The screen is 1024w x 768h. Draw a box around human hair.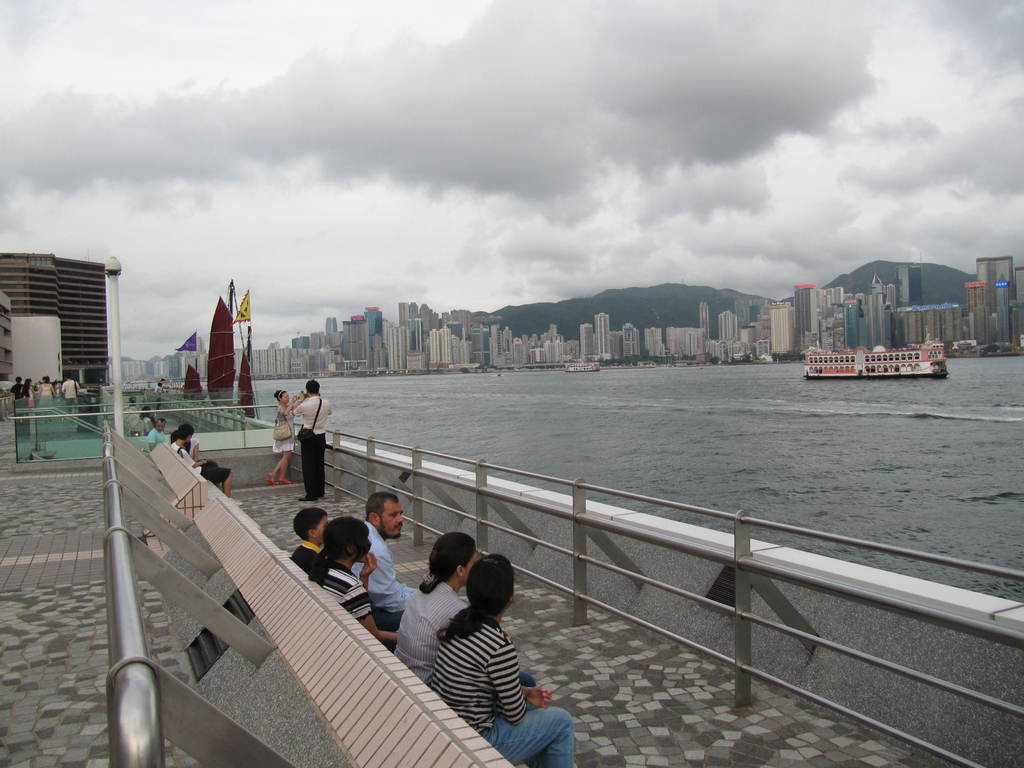
crop(438, 552, 513, 646).
